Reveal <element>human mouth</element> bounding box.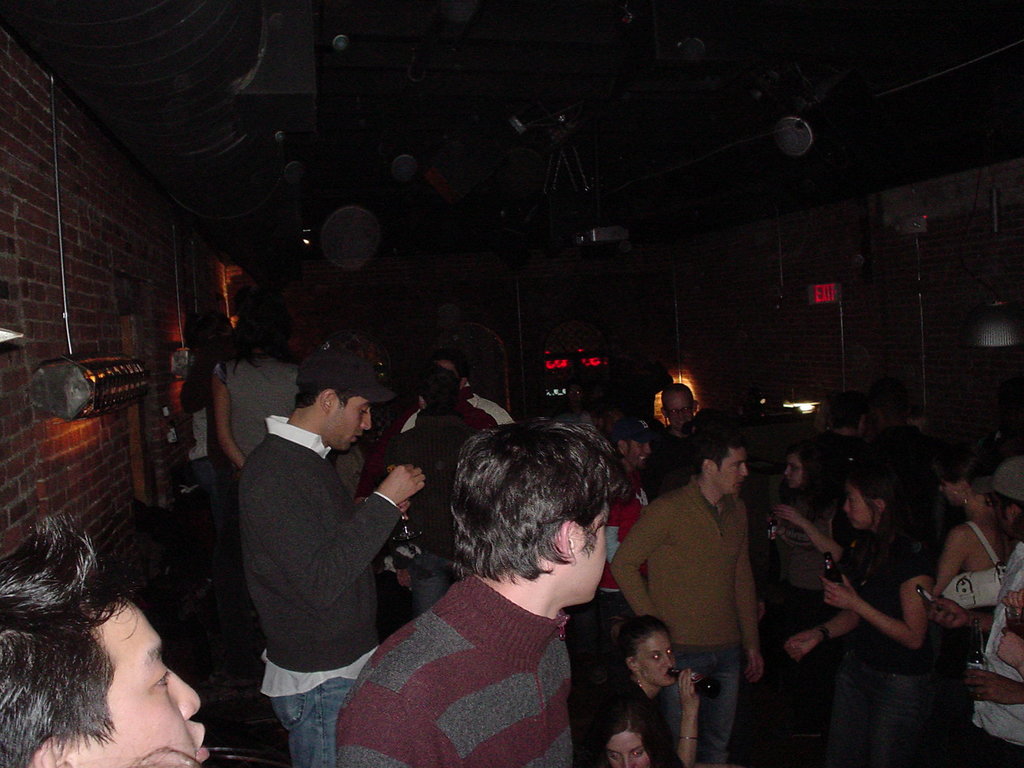
Revealed: BBox(639, 458, 646, 461).
